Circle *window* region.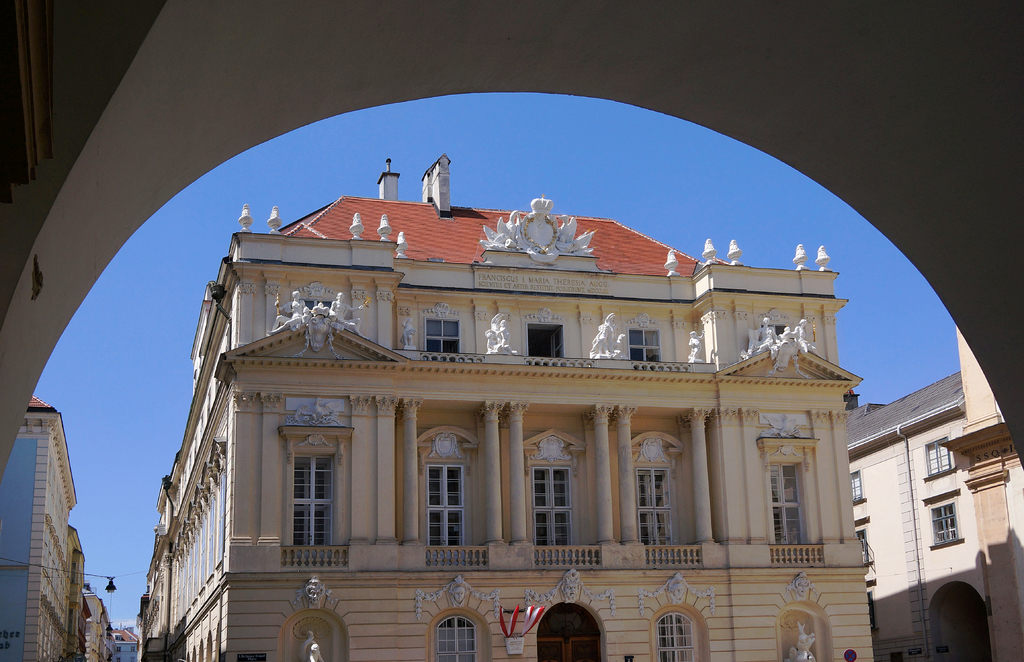
Region: 851,471,867,508.
